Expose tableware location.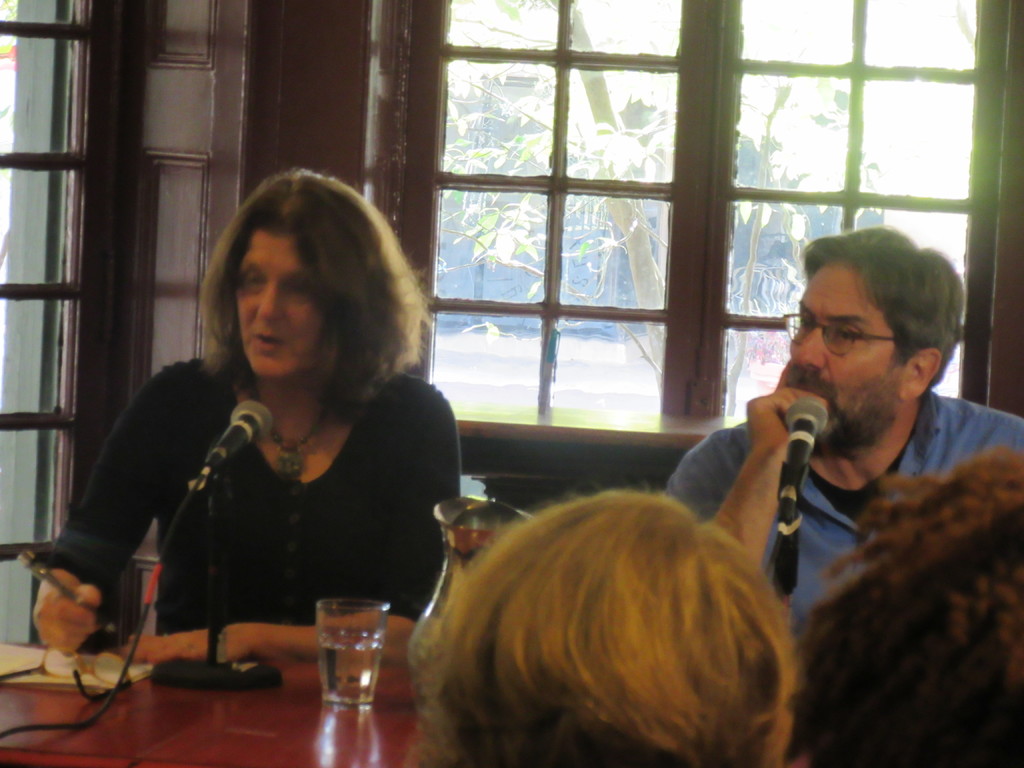
Exposed at <box>315,592,392,705</box>.
